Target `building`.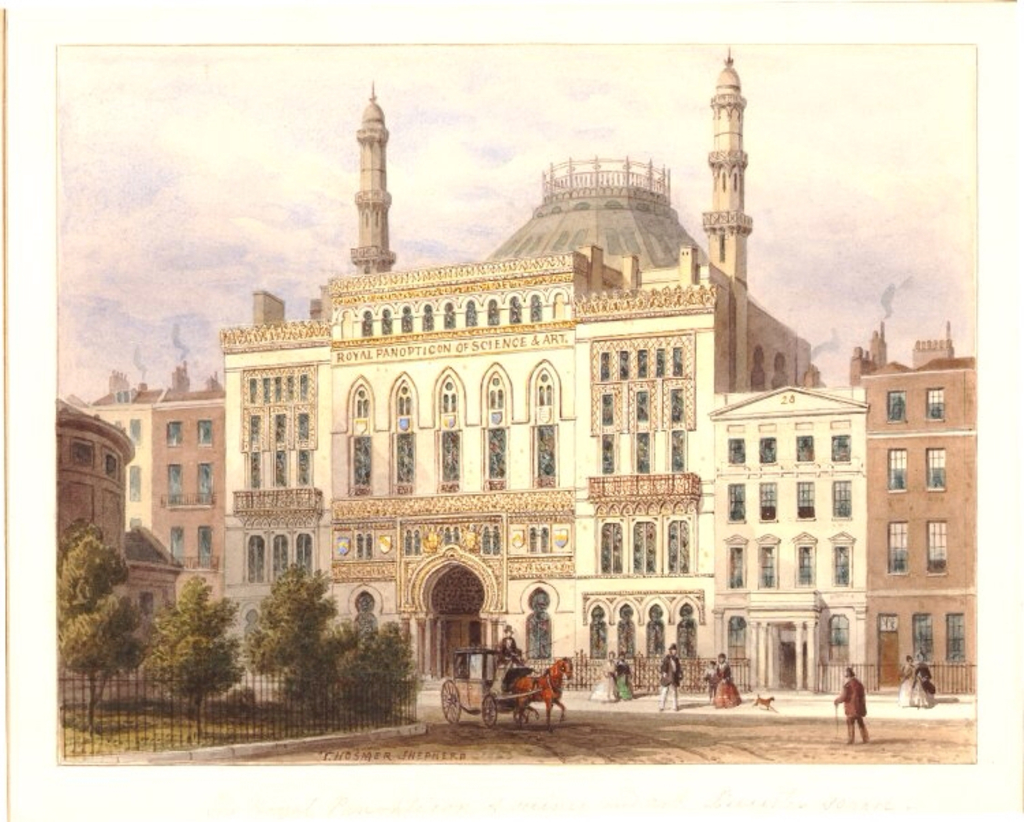
Target region: 221,55,877,690.
